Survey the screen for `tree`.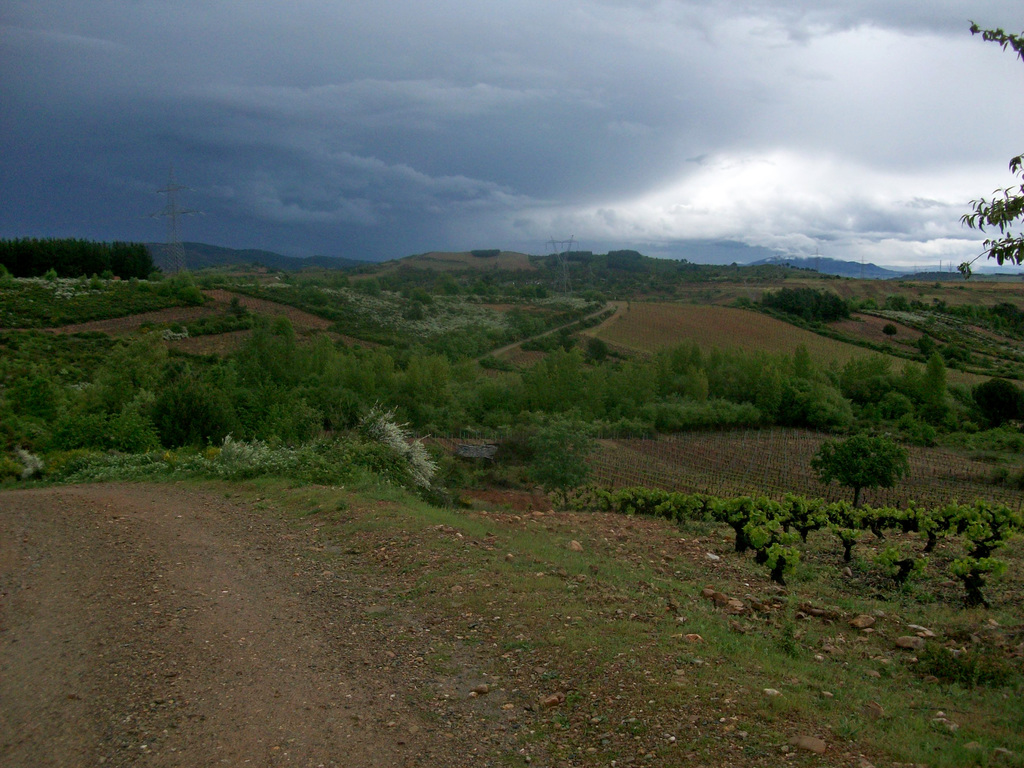
Survey found: box(525, 406, 602, 505).
